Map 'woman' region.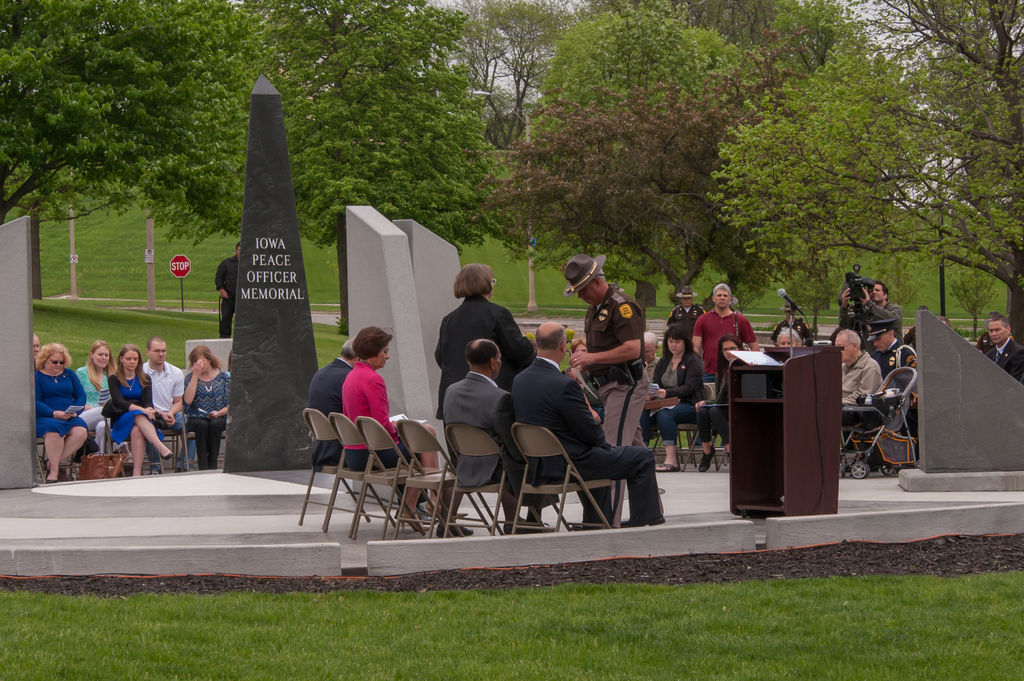
Mapped to bbox=[561, 335, 589, 380].
